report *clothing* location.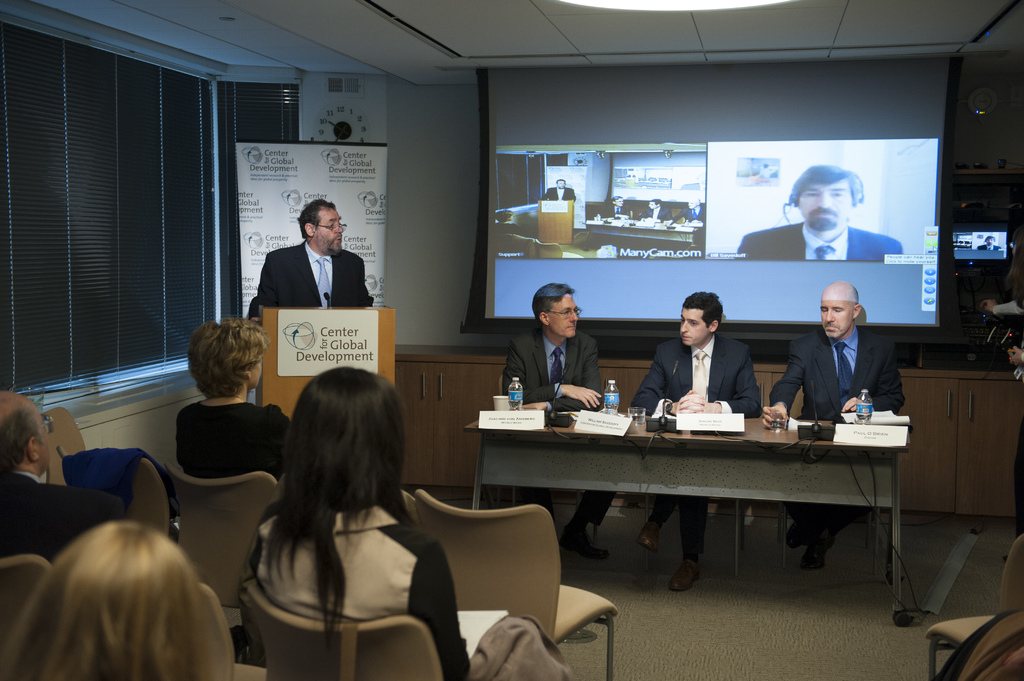
Report: left=632, top=331, right=779, bottom=566.
